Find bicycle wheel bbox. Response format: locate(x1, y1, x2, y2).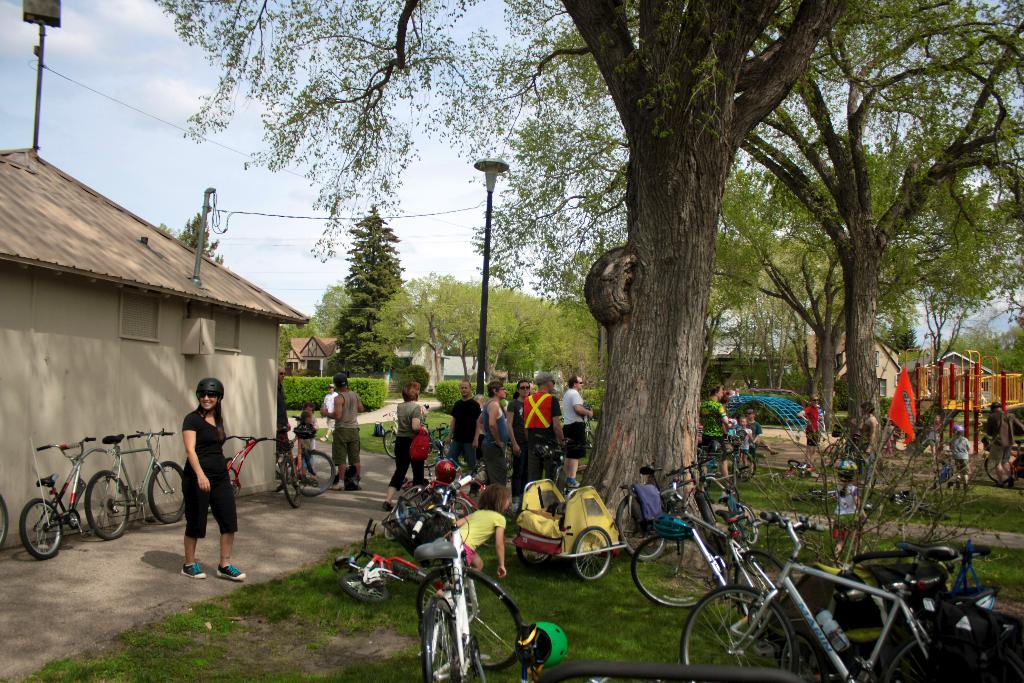
locate(341, 570, 392, 604).
